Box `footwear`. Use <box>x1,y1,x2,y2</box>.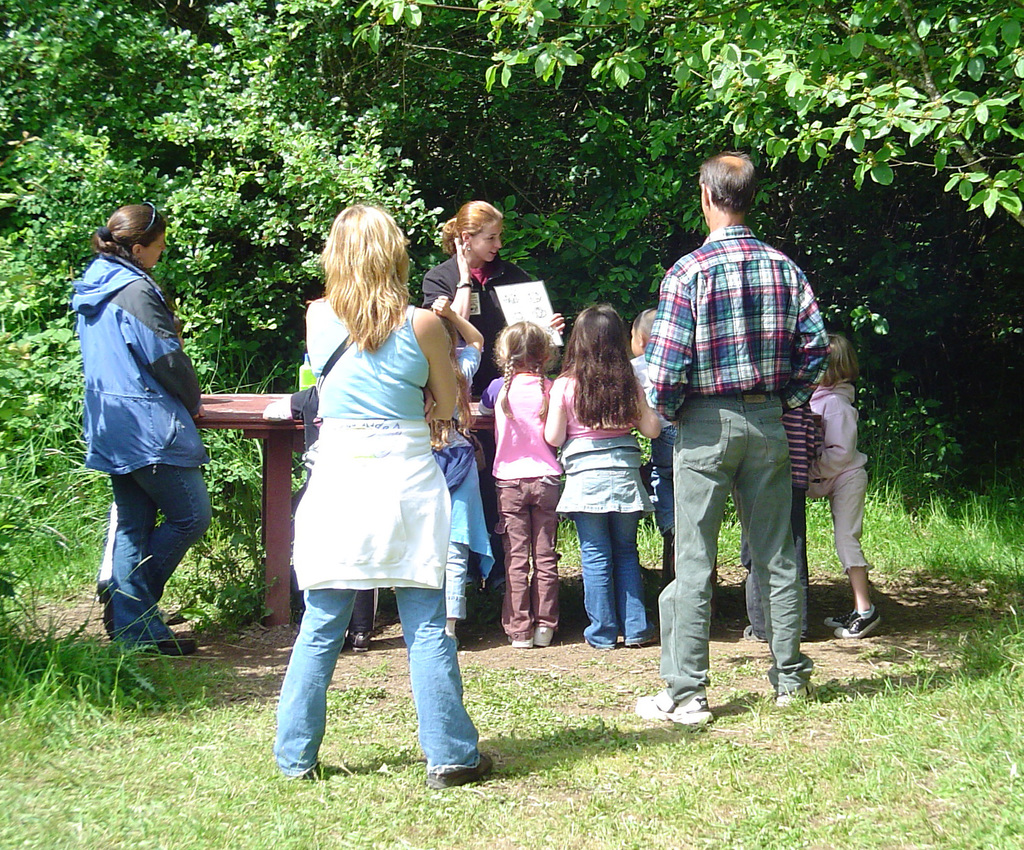
<box>509,629,532,646</box>.
